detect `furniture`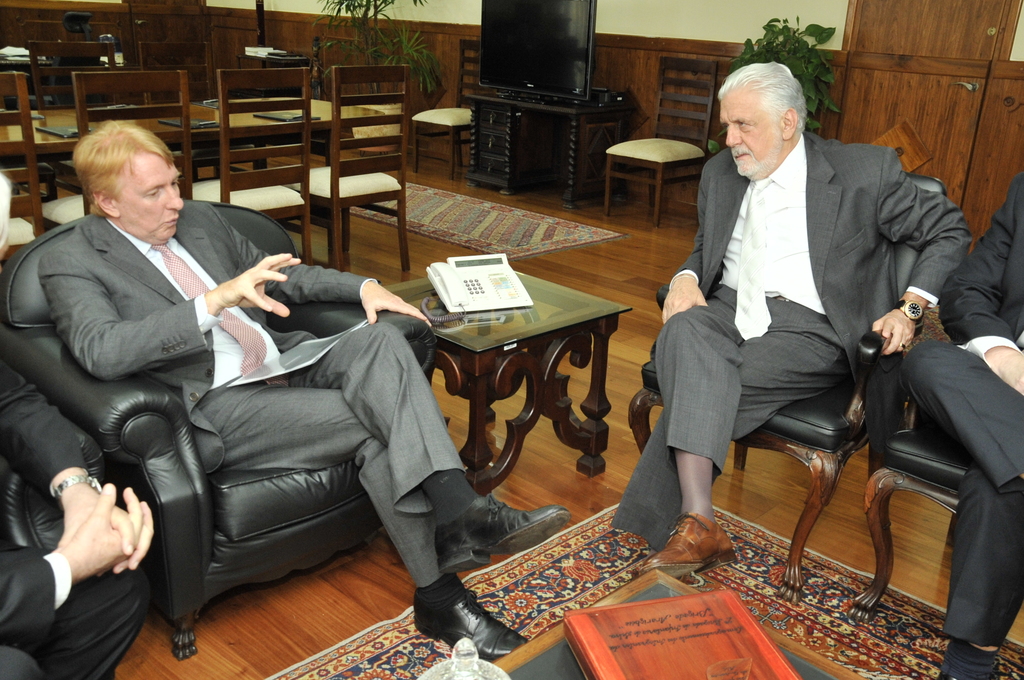
pyautogui.locateOnScreen(376, 265, 634, 494)
